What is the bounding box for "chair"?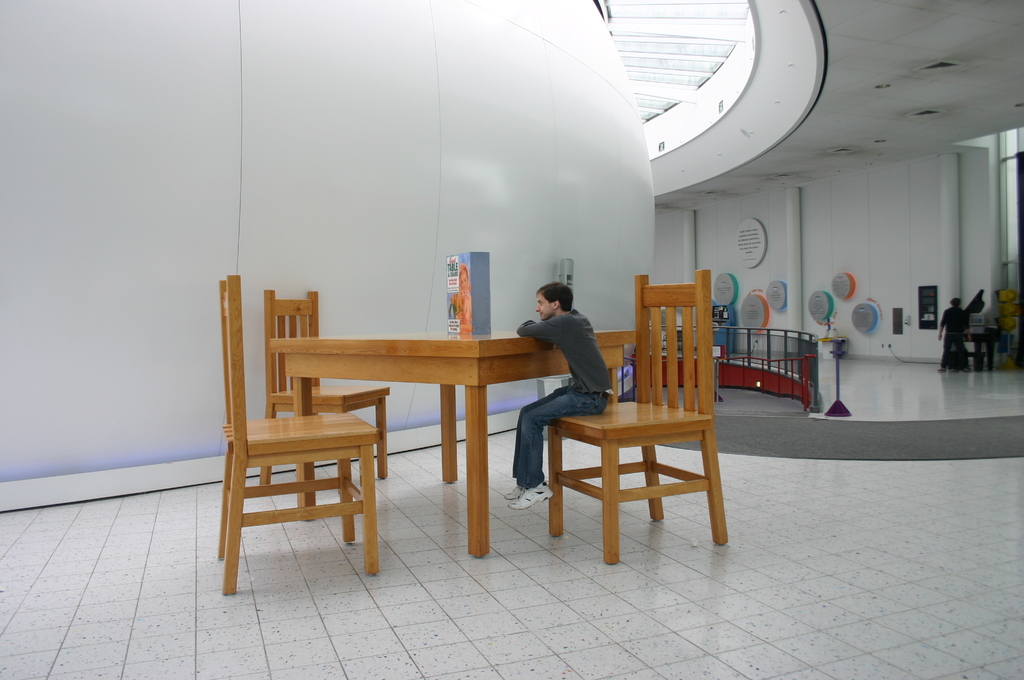
box=[547, 270, 730, 565].
